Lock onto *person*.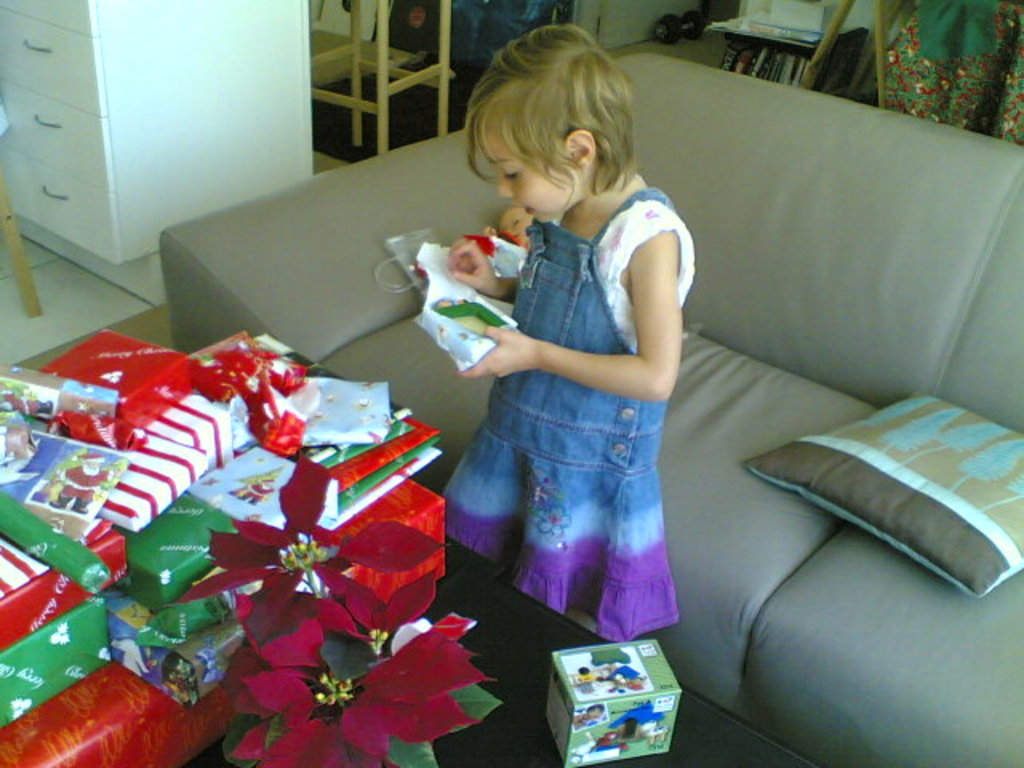
Locked: left=435, top=34, right=701, bottom=677.
